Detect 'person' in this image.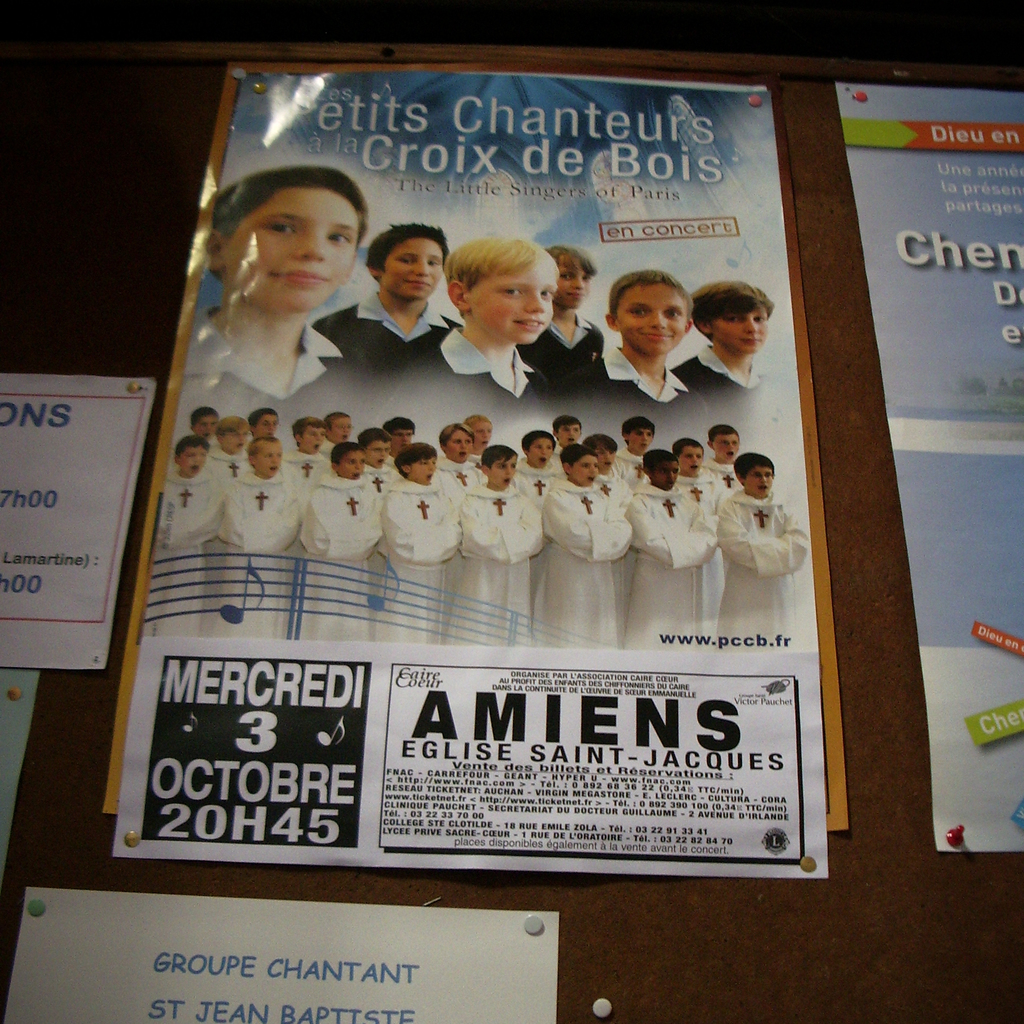
Detection: rect(697, 445, 821, 660).
